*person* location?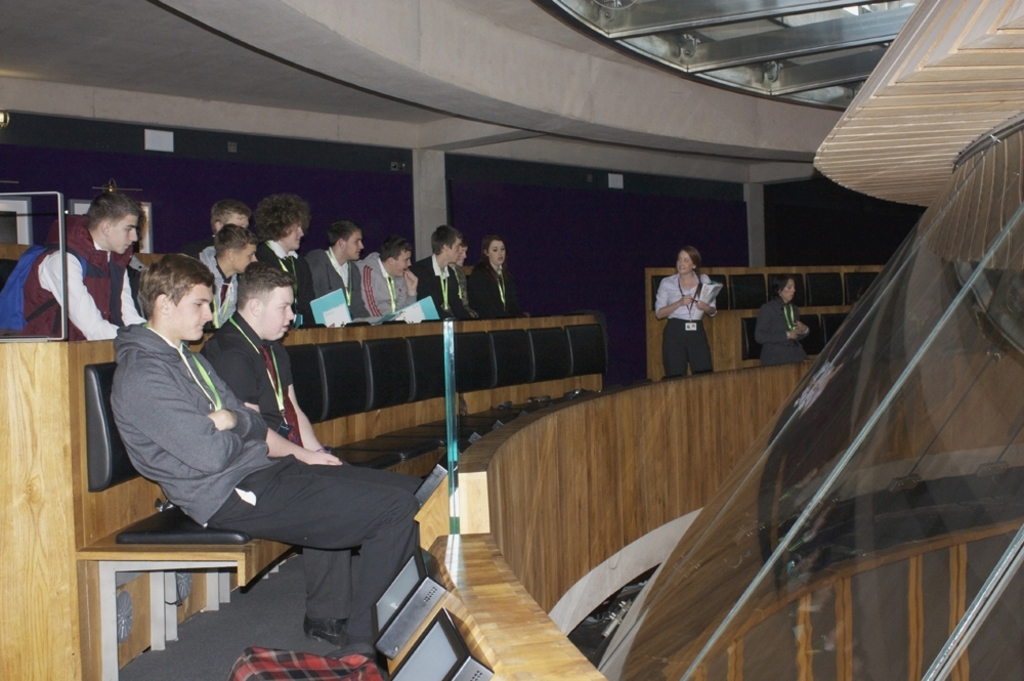
bbox=[200, 258, 359, 563]
